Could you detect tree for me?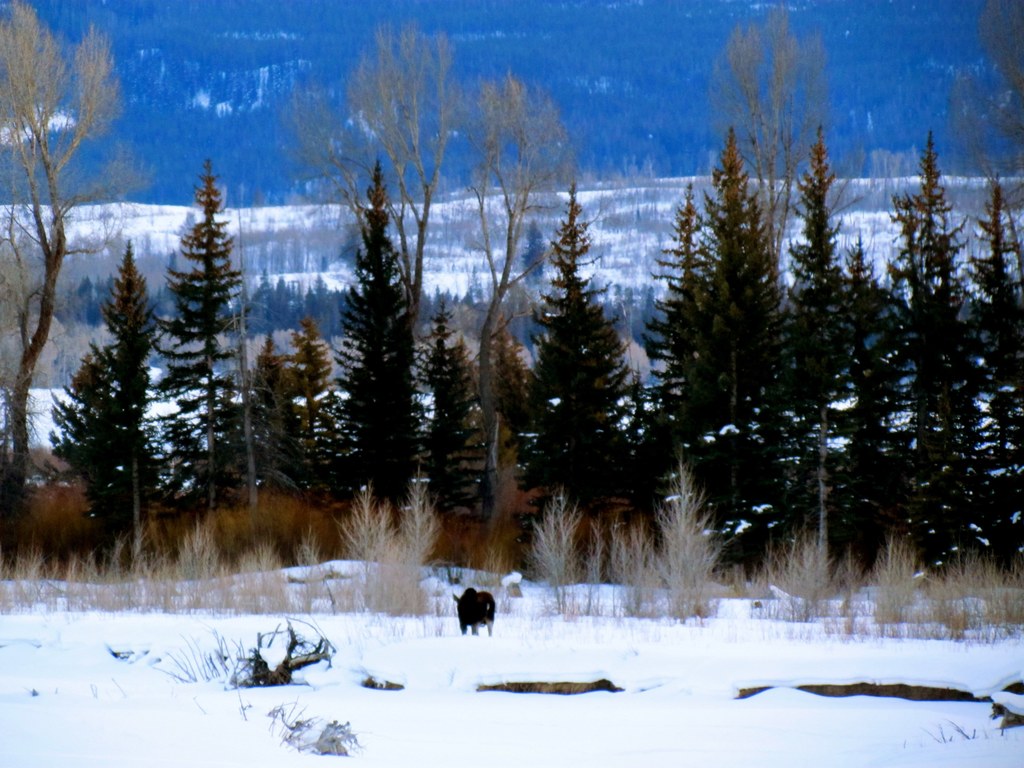
Detection result: box(0, 0, 136, 579).
